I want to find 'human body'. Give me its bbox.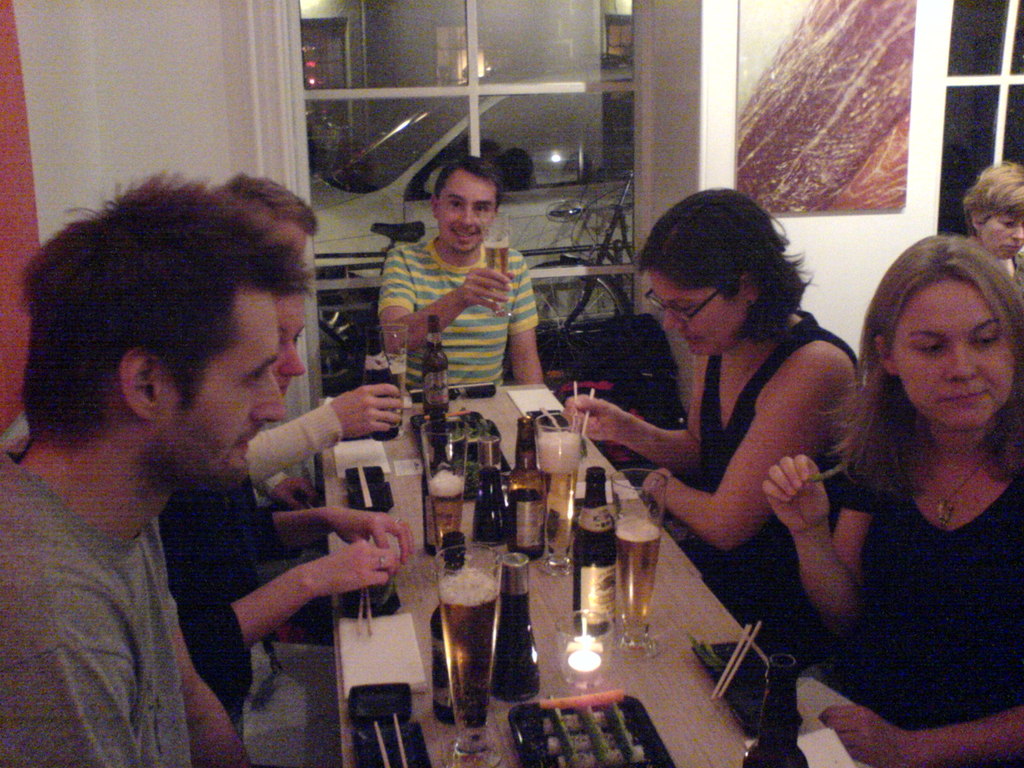
detection(0, 173, 287, 767).
